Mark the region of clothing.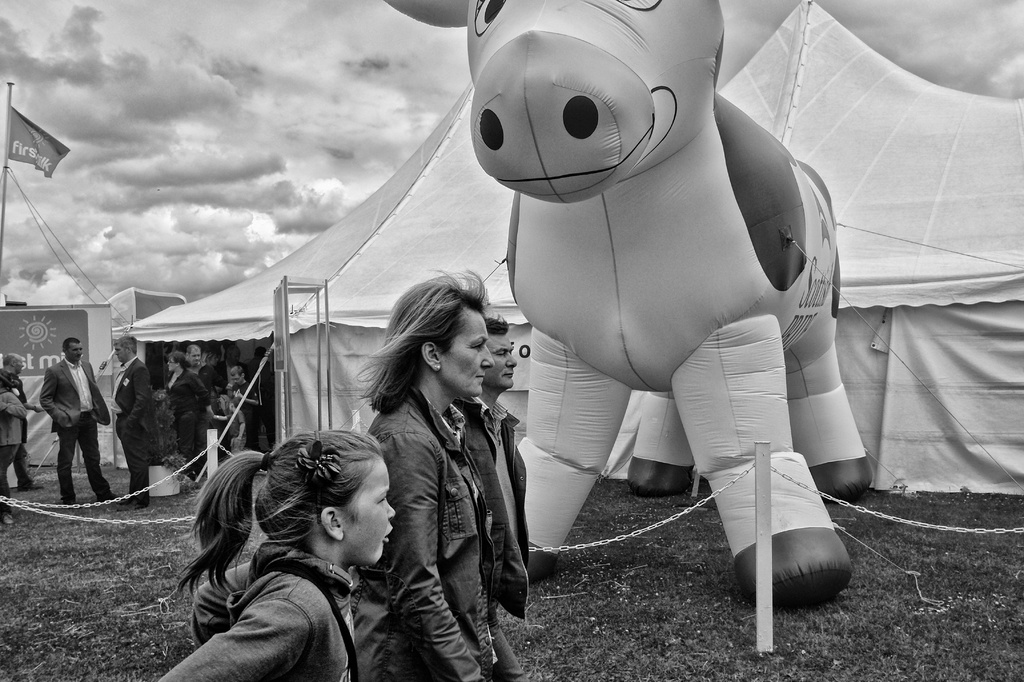
Region: <bbox>349, 384, 500, 681</bbox>.
